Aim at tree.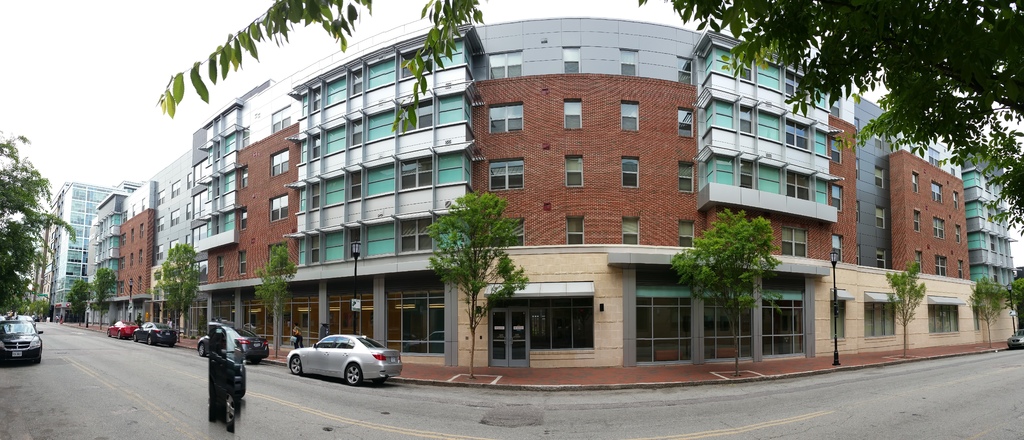
Aimed at pyautogui.locateOnScreen(0, 124, 81, 322).
